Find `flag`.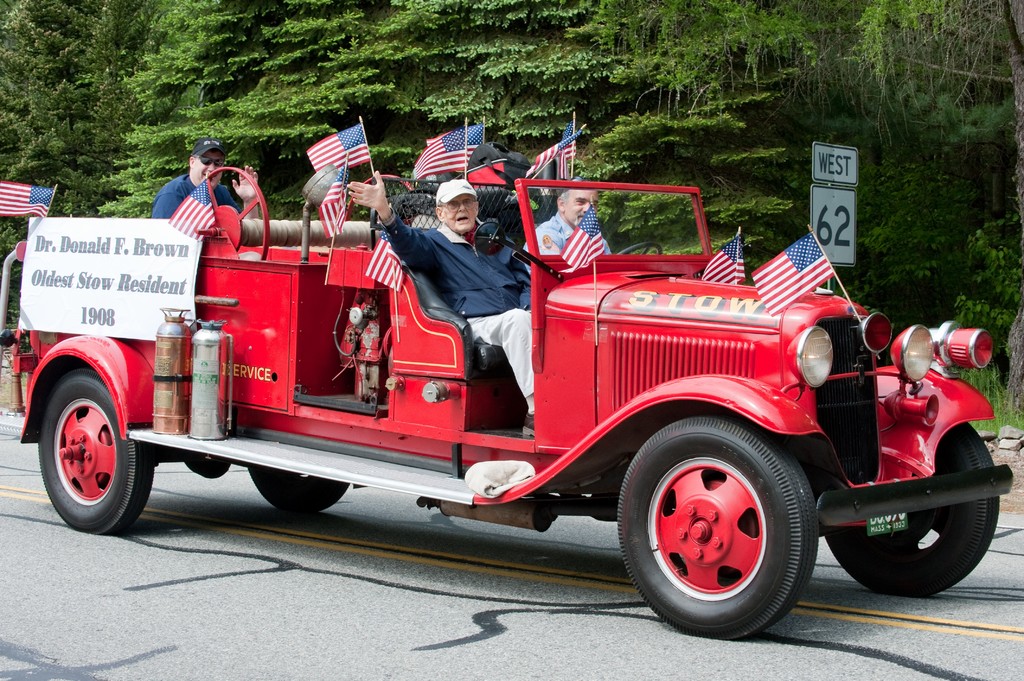
bbox=[424, 125, 467, 168].
